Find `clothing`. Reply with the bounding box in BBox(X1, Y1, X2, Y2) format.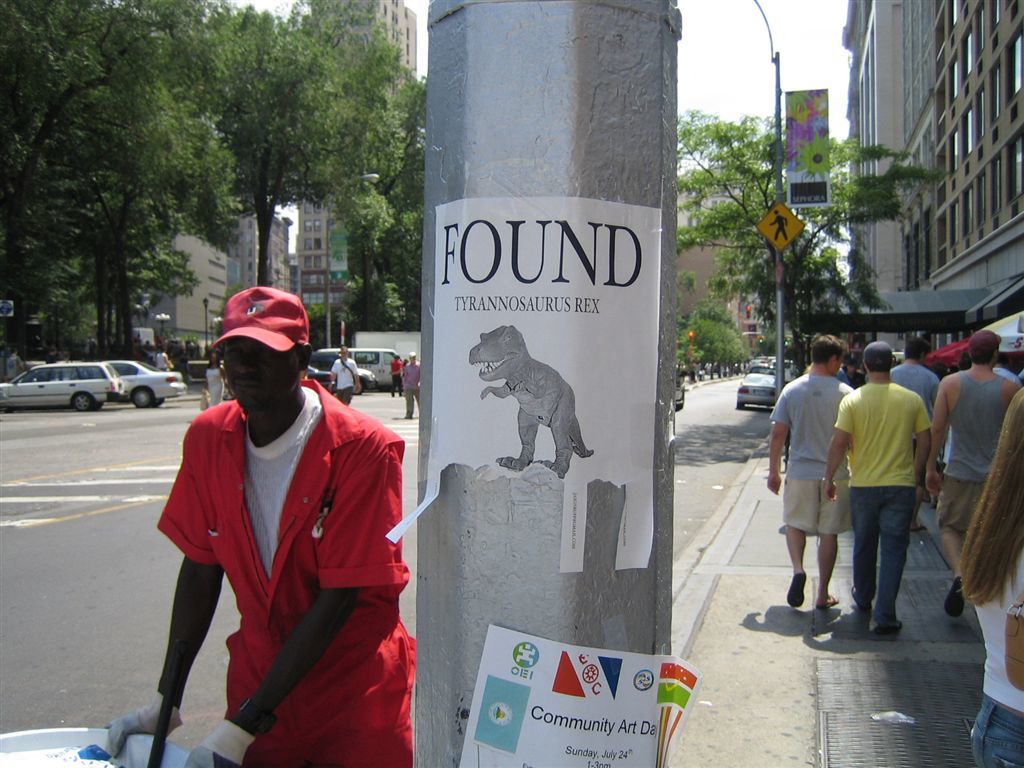
BBox(203, 369, 224, 411).
